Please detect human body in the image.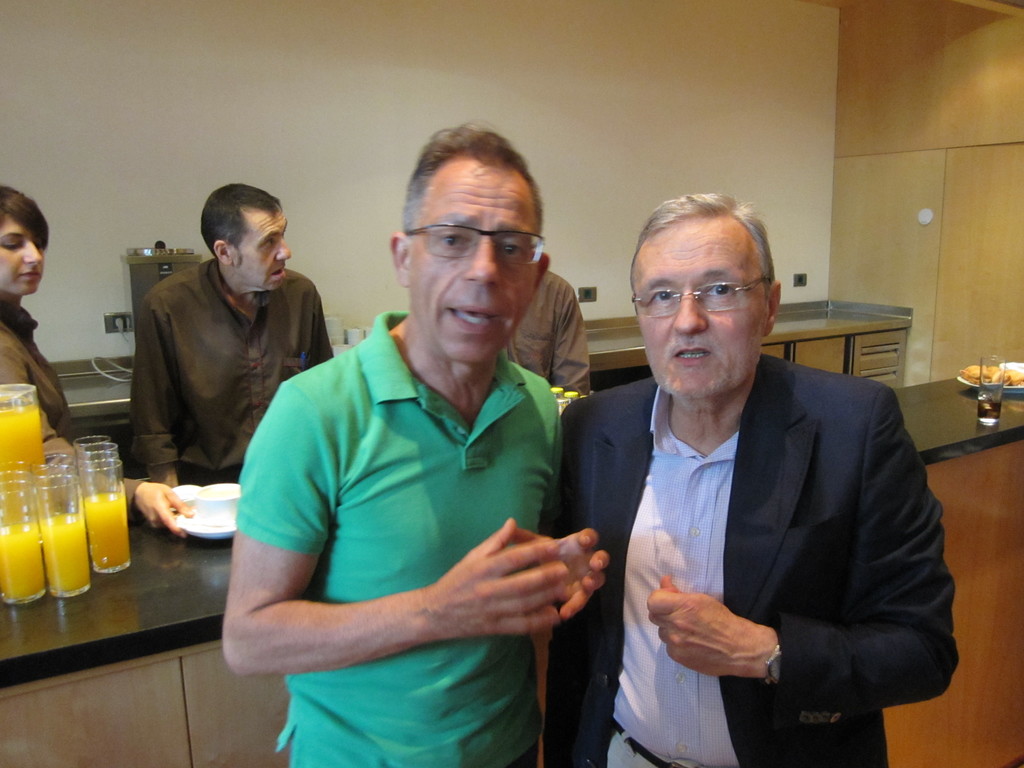
bbox(536, 349, 962, 767).
